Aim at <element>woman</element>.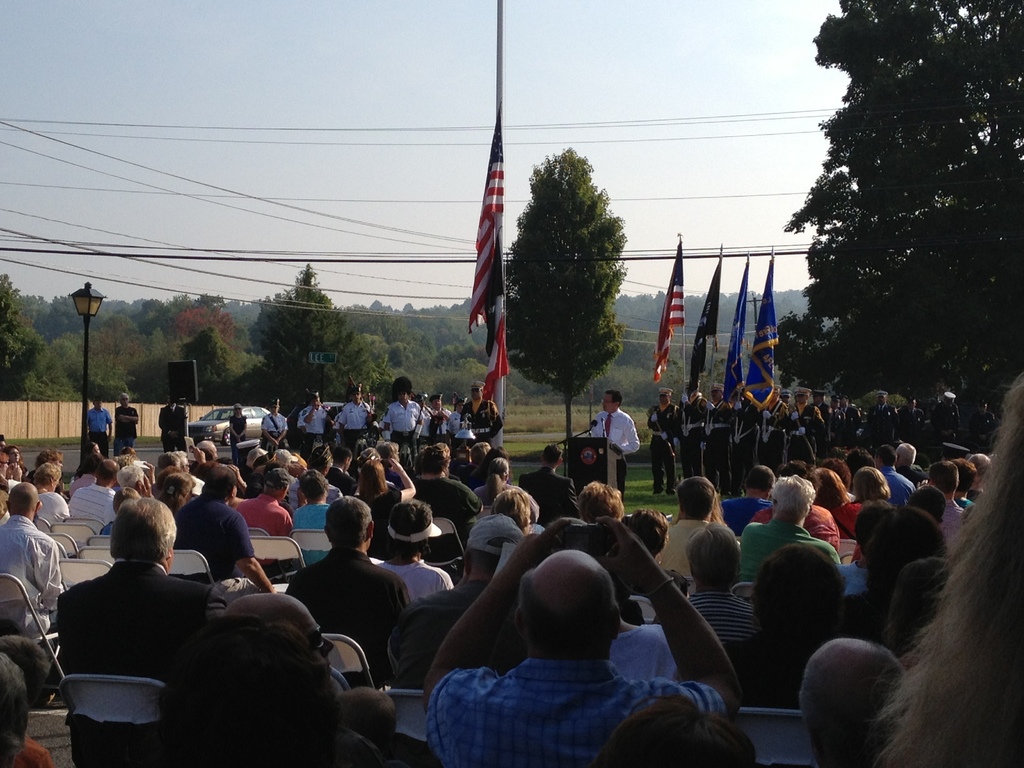
Aimed at (474,454,512,504).
